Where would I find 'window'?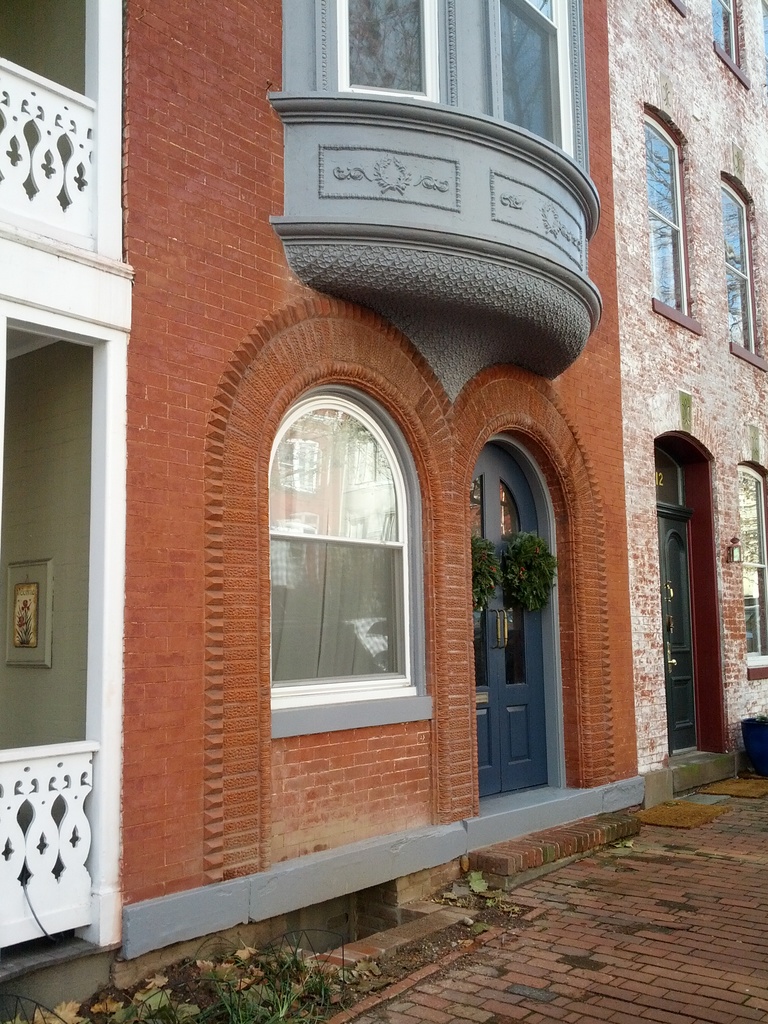
At (left=639, top=108, right=702, bottom=335).
